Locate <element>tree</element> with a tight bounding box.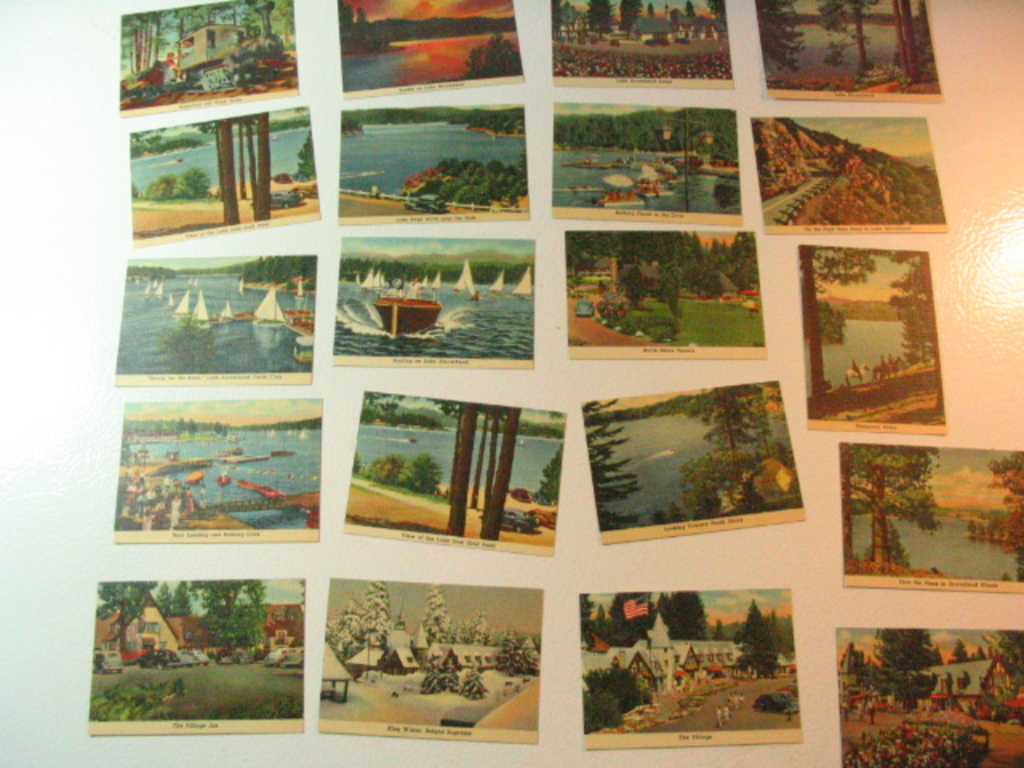
{"x1": 842, "y1": 440, "x2": 931, "y2": 565}.
